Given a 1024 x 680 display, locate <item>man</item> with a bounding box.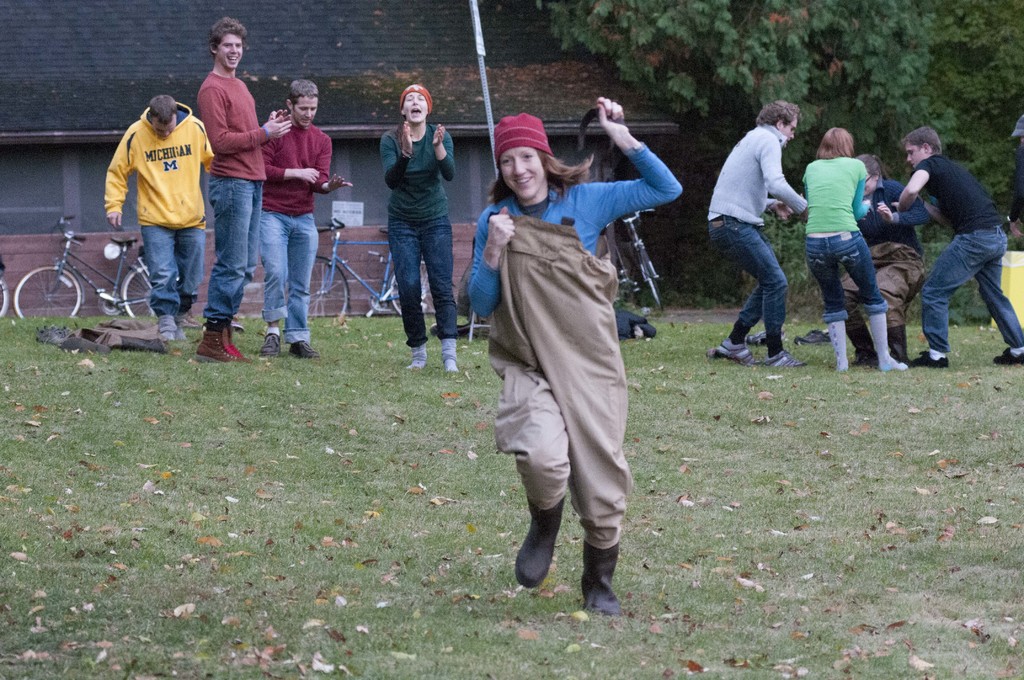
Located: l=725, t=102, r=831, b=374.
